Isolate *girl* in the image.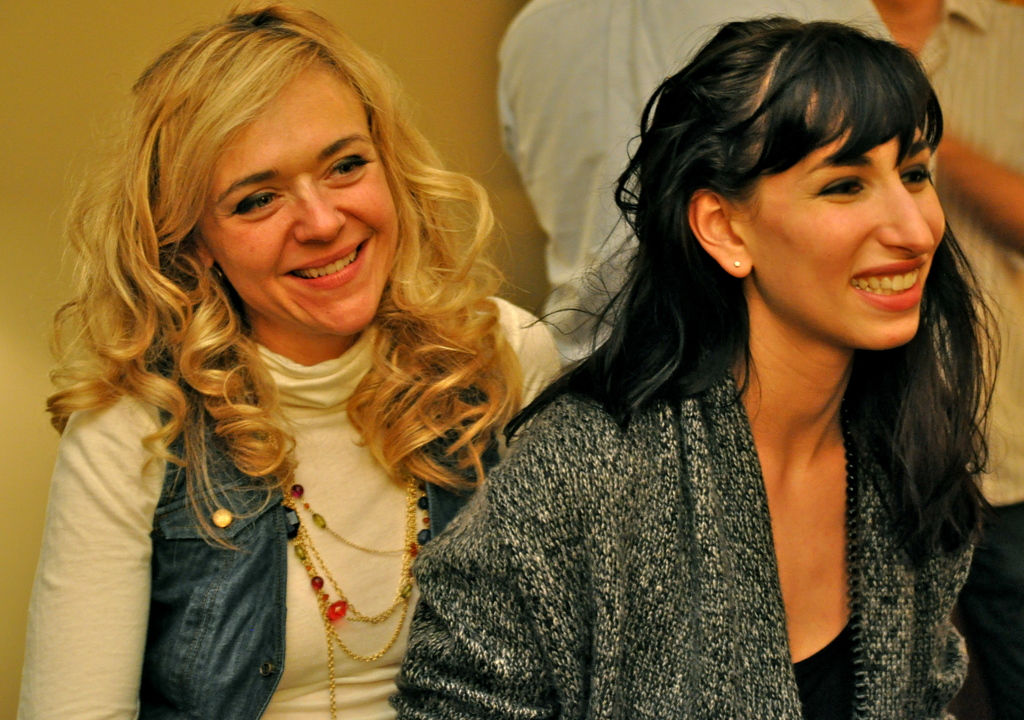
Isolated region: 8:0:563:719.
